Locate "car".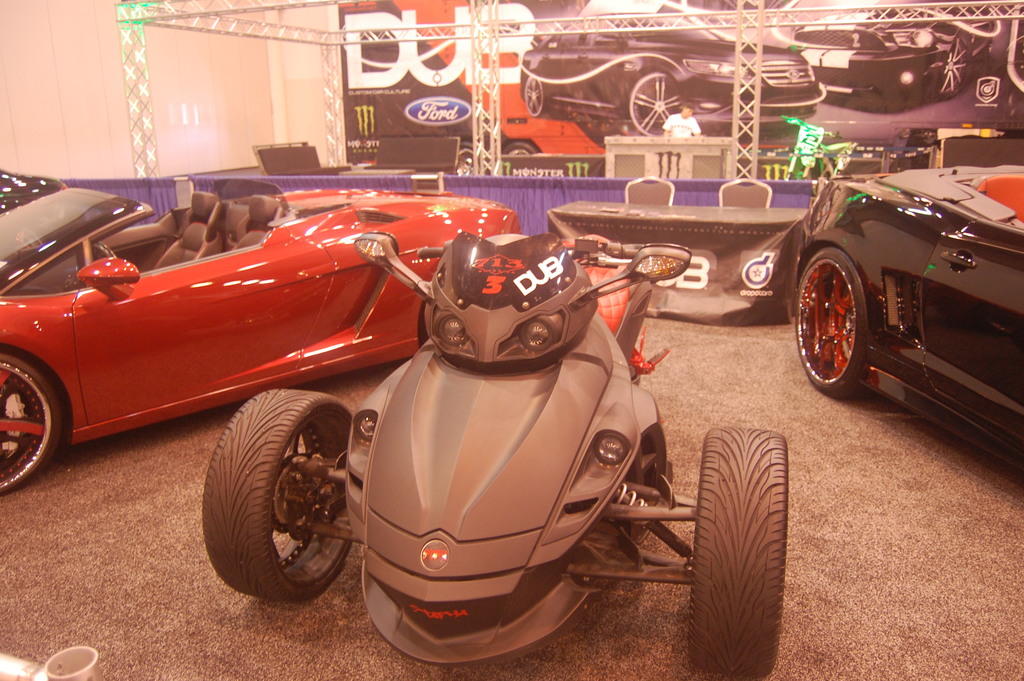
Bounding box: box=[0, 183, 528, 505].
